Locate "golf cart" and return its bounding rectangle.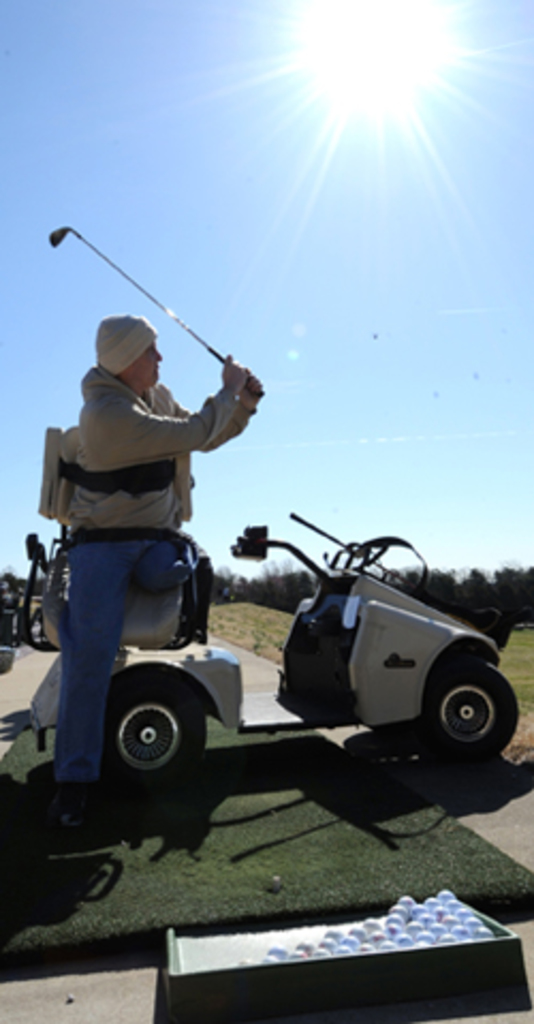
[x1=19, y1=511, x2=523, y2=795].
